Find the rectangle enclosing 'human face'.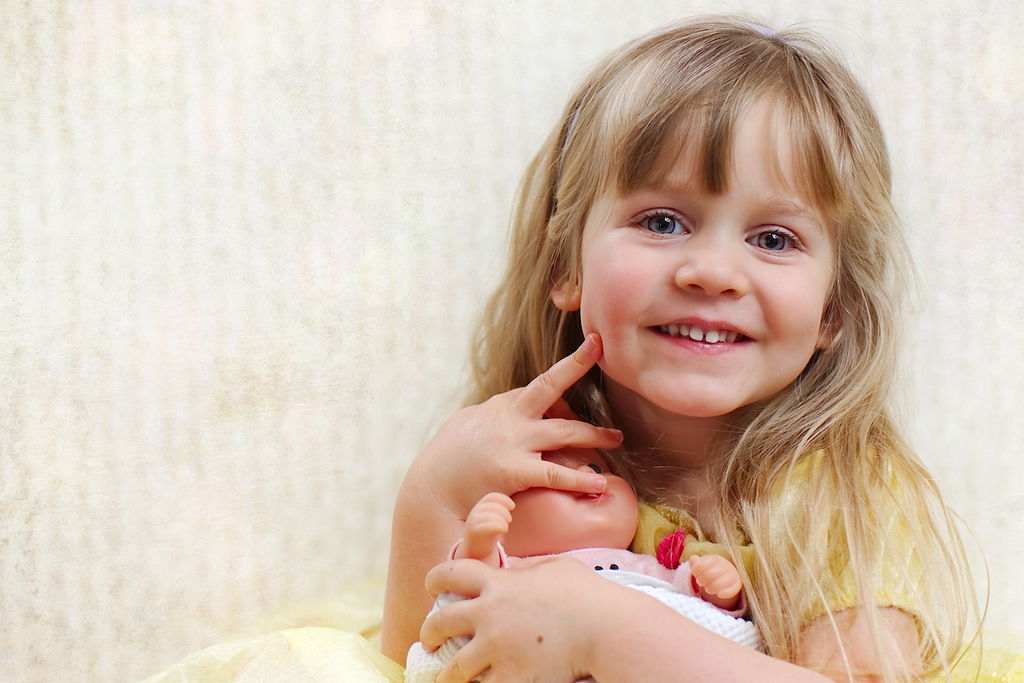
(578,101,823,420).
